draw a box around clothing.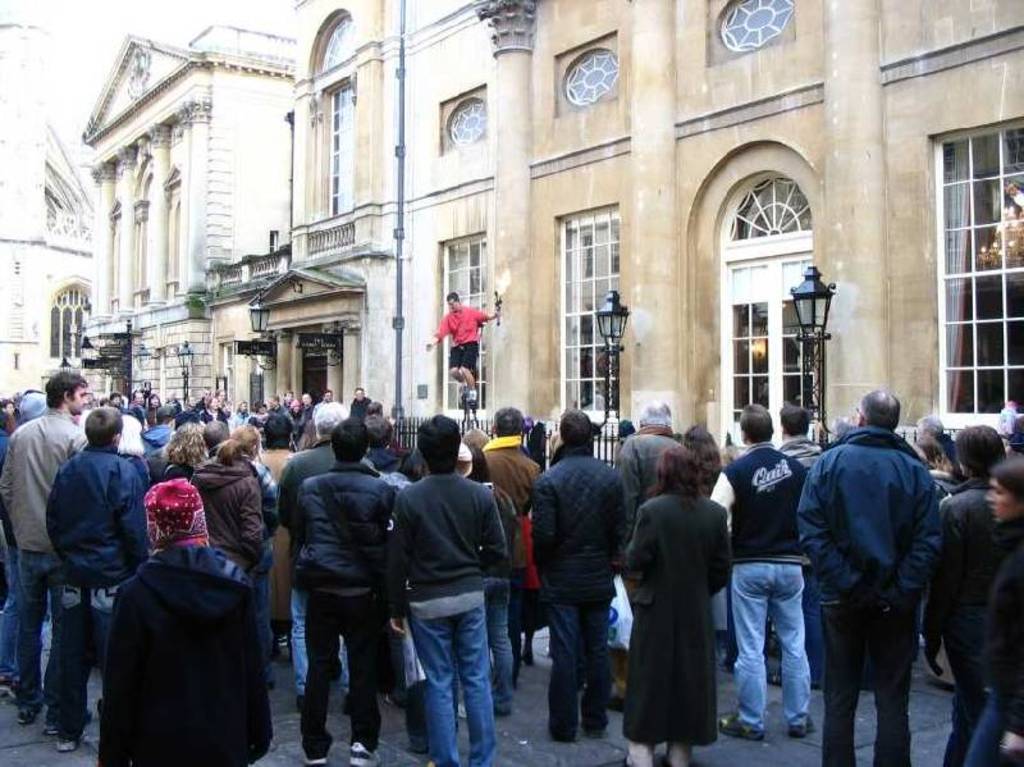
left=964, top=529, right=1023, bottom=766.
